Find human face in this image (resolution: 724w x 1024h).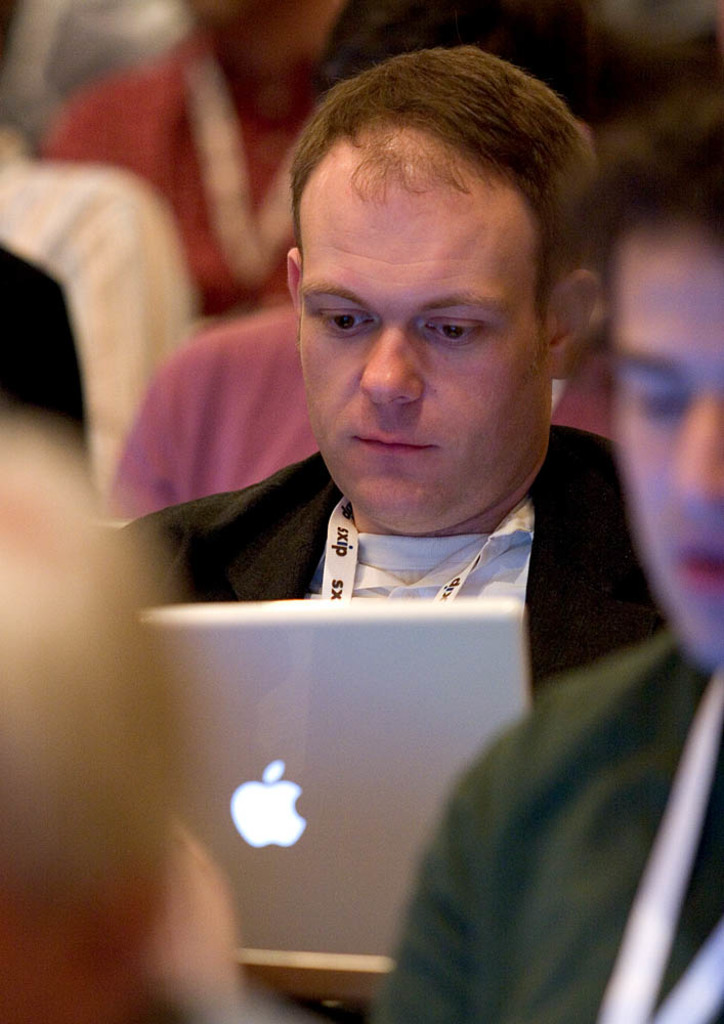
rect(611, 217, 723, 668).
